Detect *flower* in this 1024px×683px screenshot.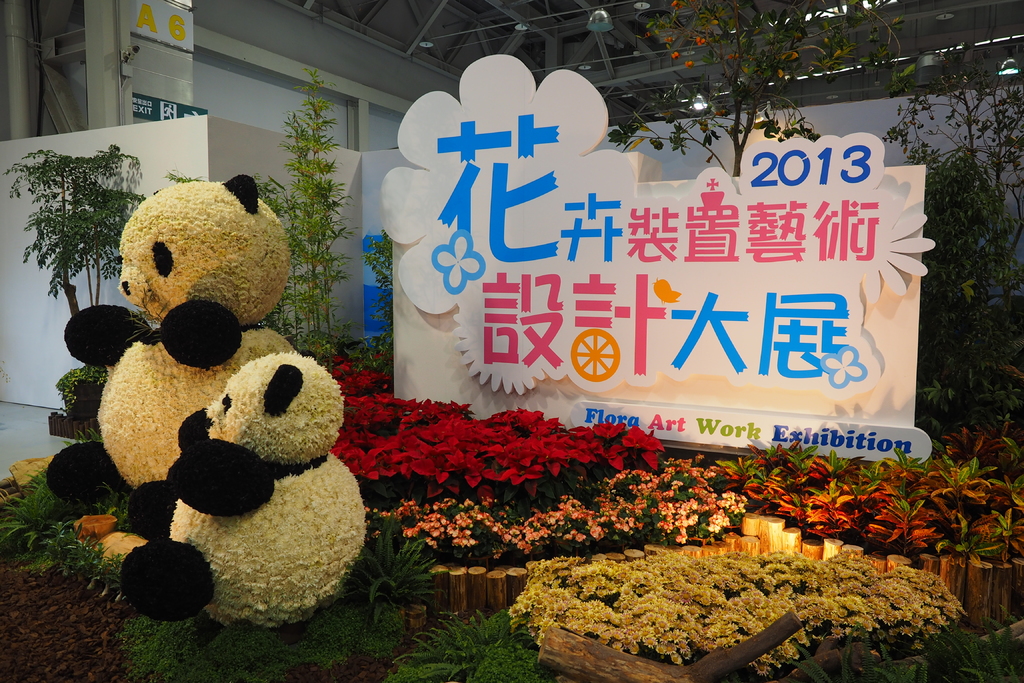
Detection: [668, 0, 684, 11].
